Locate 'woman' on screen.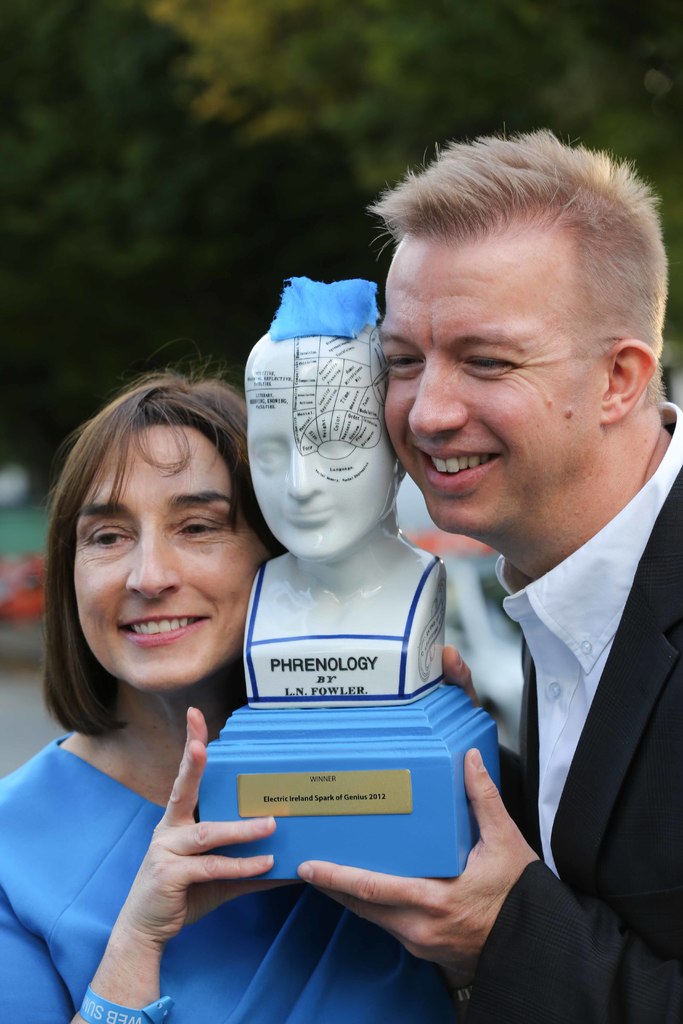
On screen at pyautogui.locateOnScreen(0, 363, 460, 1023).
